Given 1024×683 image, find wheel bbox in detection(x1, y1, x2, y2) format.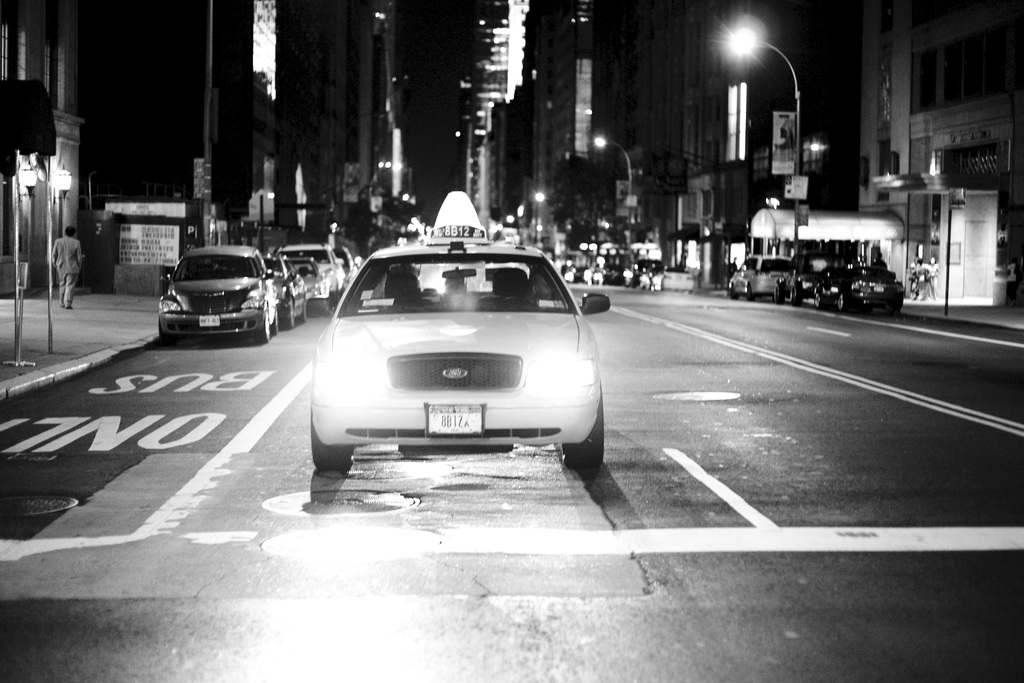
detection(771, 281, 781, 304).
